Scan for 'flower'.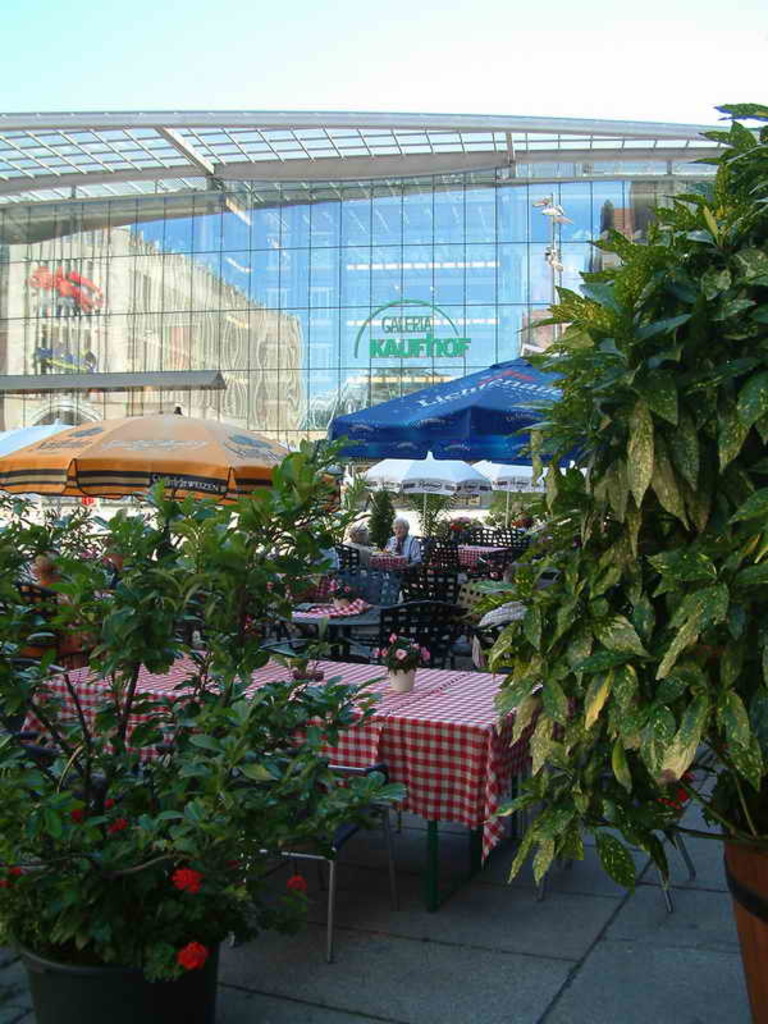
Scan result: box=[179, 938, 209, 964].
